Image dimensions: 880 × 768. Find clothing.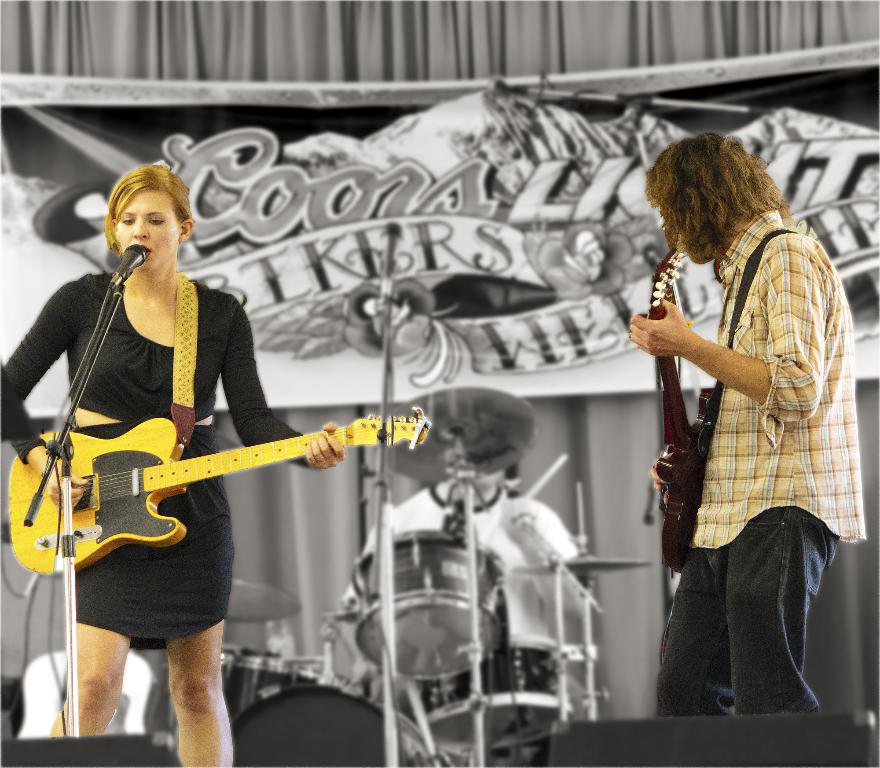
354/481/584/734.
